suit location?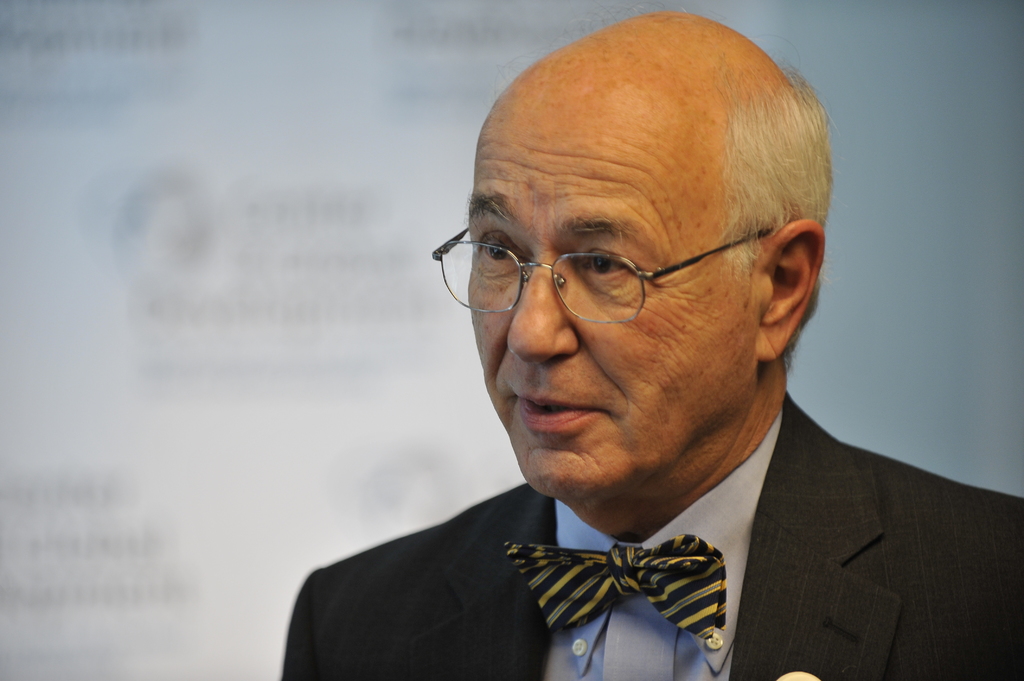
<bbox>279, 392, 1023, 680</bbox>
